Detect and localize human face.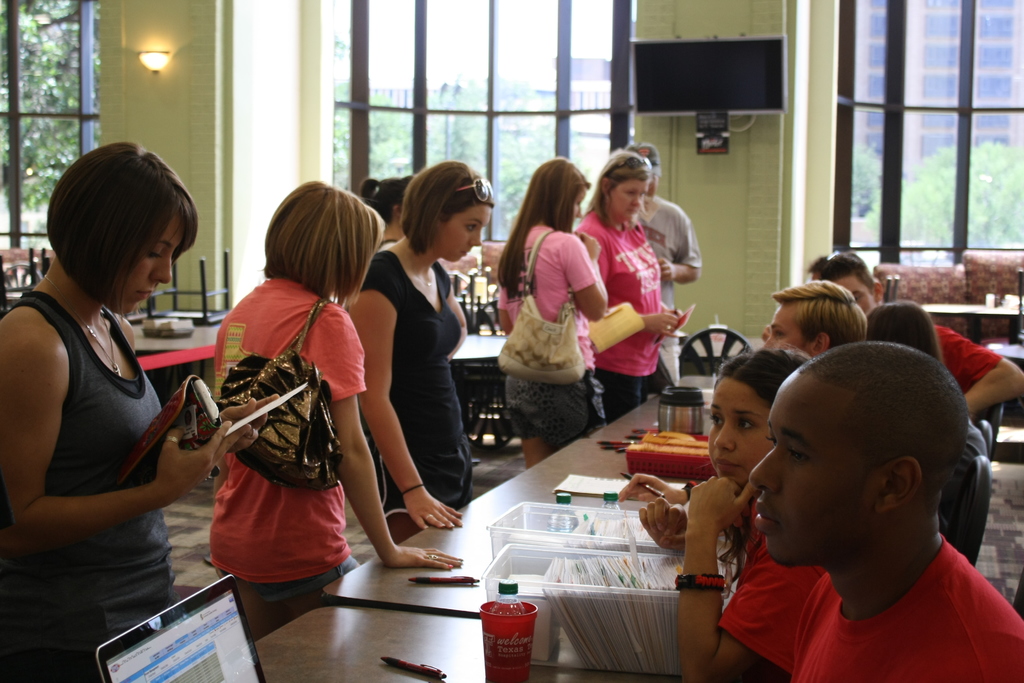
Localized at [612, 179, 643, 218].
